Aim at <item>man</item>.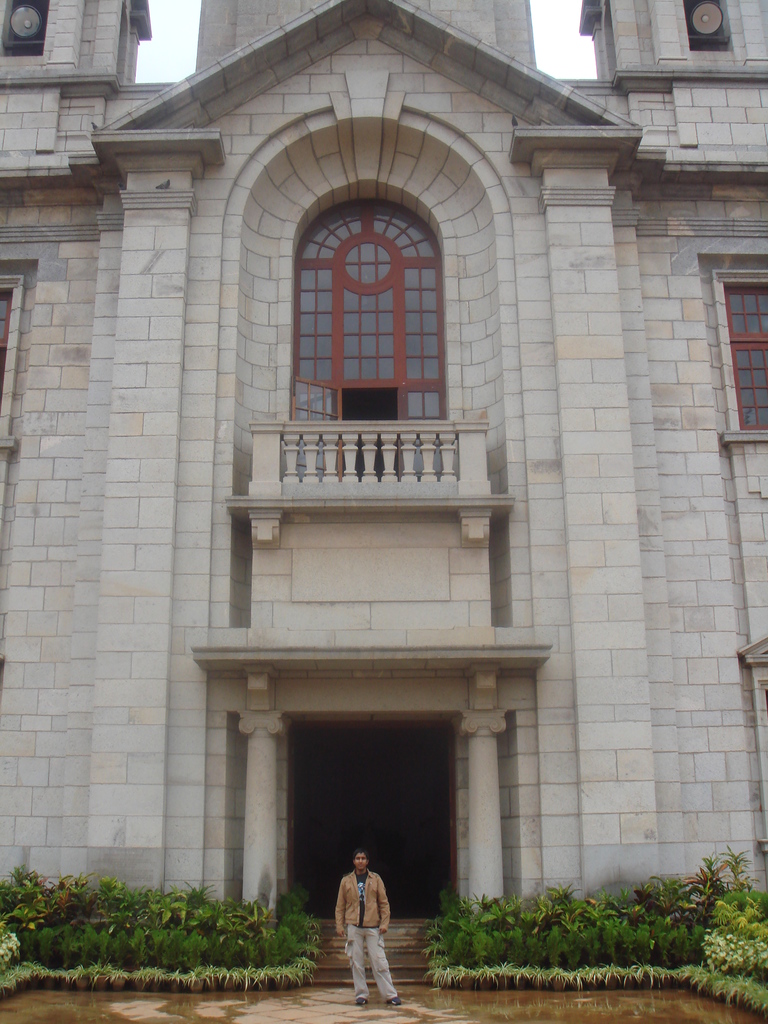
Aimed at l=333, t=855, r=415, b=1016.
